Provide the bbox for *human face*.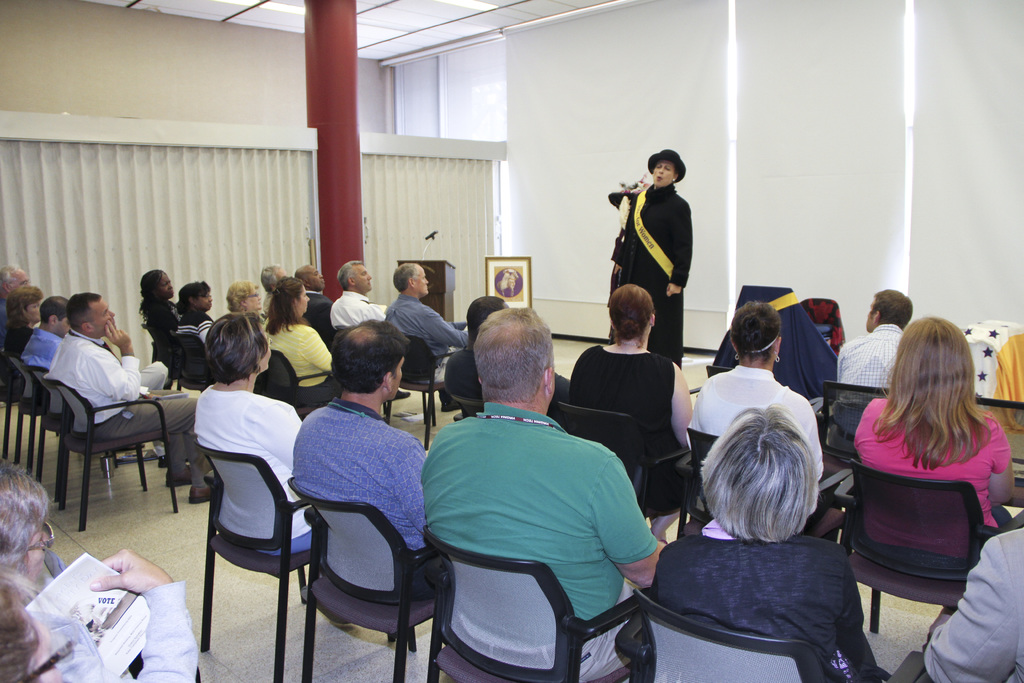
l=195, t=286, r=212, b=306.
